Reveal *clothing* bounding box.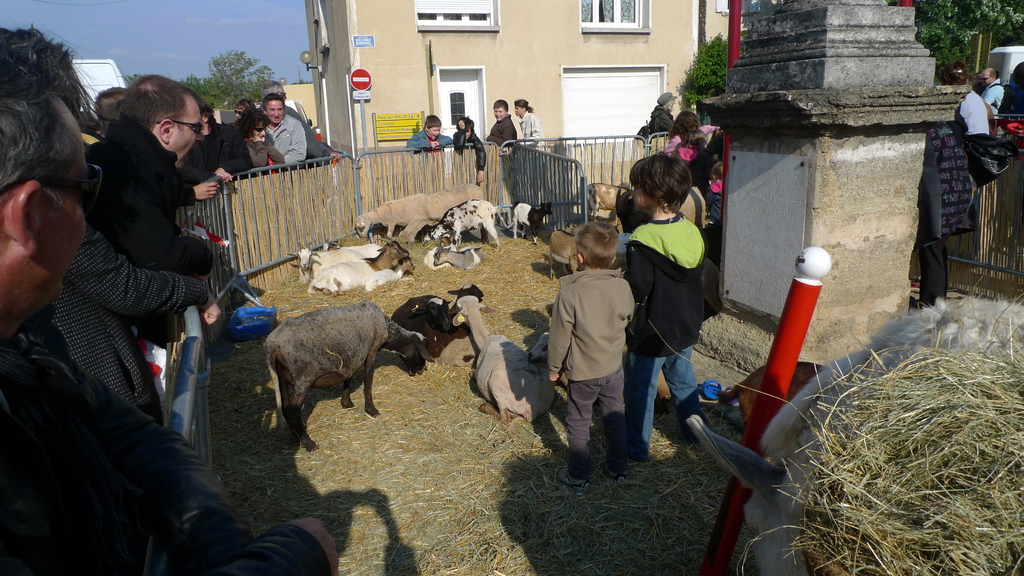
Revealed: bbox(954, 90, 1001, 132).
